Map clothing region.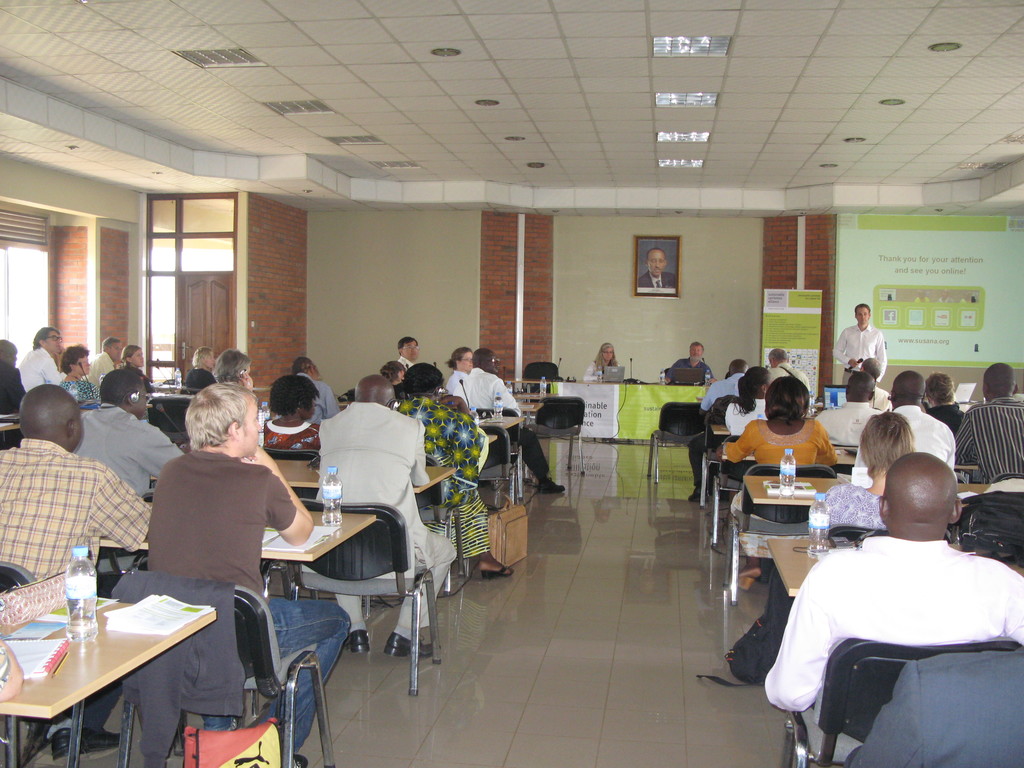
Mapped to 184/372/221/401.
